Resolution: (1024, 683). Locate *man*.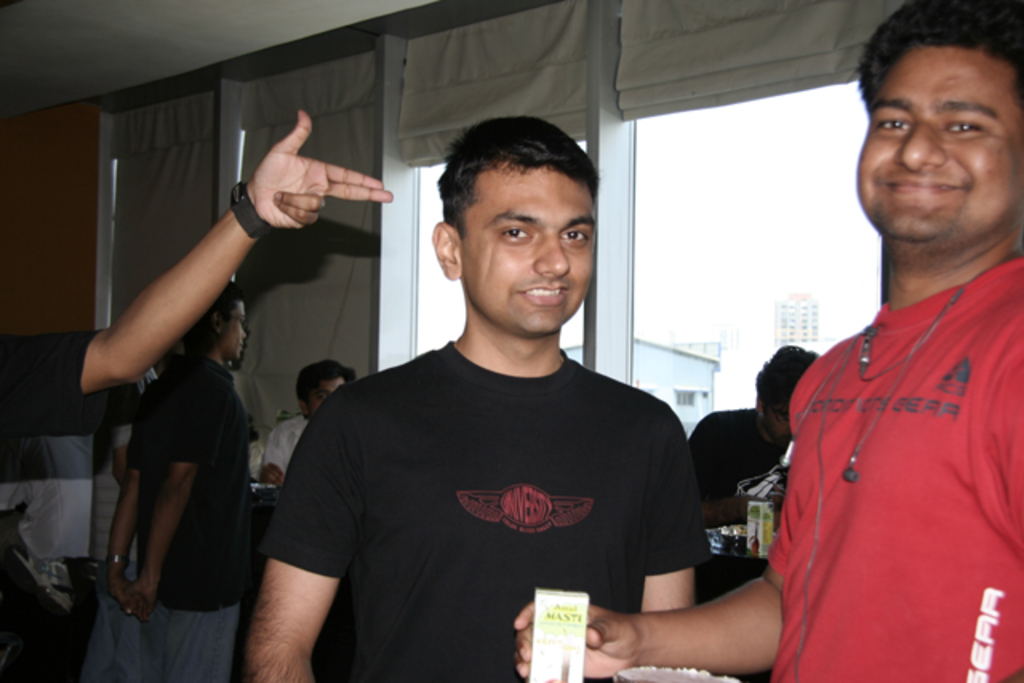
<bbox>258, 353, 358, 491</bbox>.
